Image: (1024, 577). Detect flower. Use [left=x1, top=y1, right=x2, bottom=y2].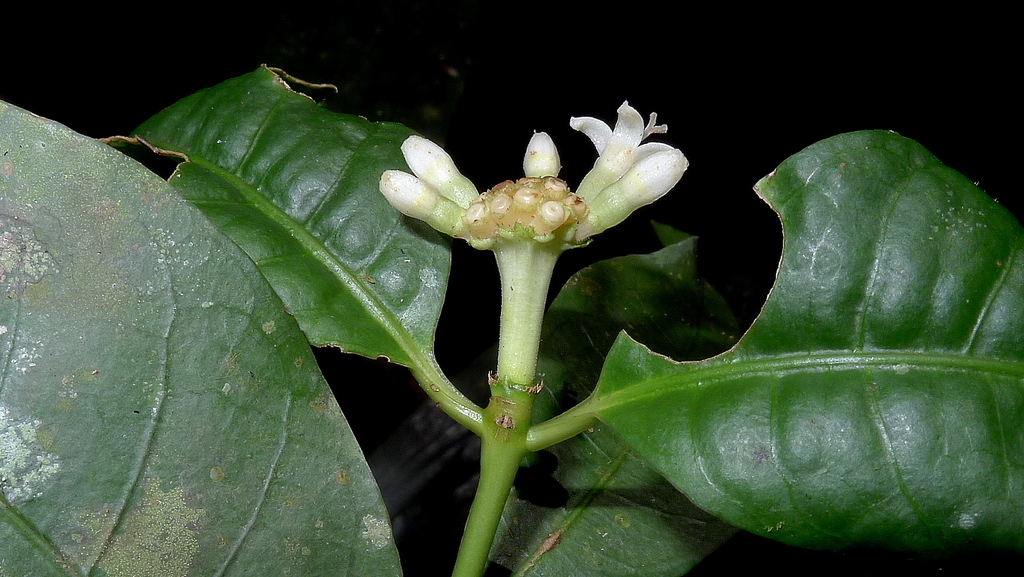
[left=524, top=129, right=561, bottom=187].
